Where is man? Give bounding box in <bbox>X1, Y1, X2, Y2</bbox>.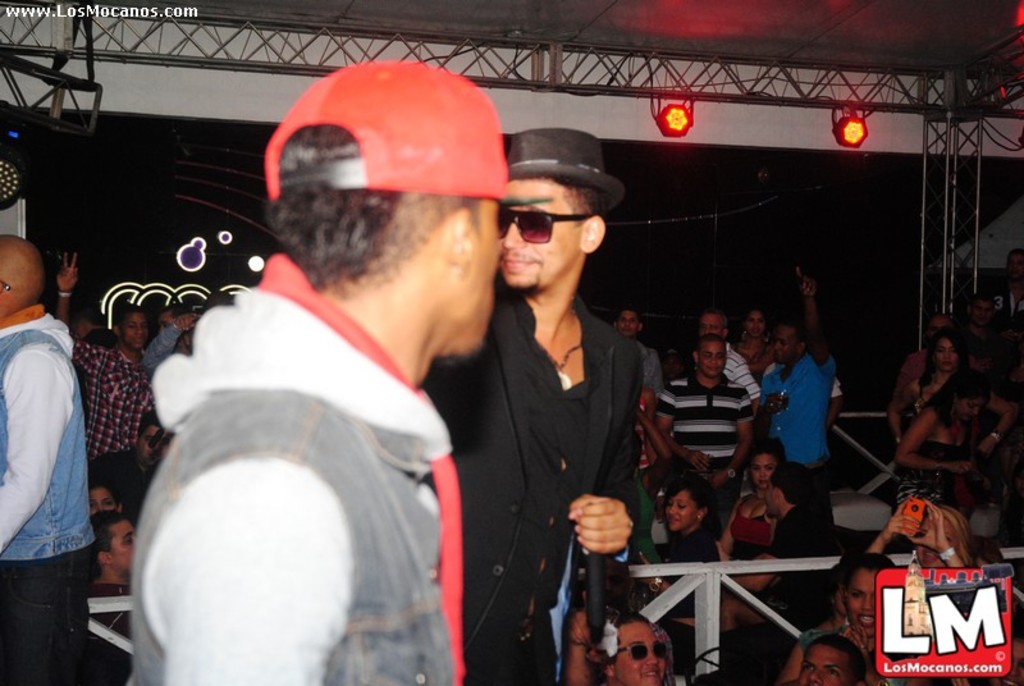
<bbox>749, 319, 829, 521</bbox>.
